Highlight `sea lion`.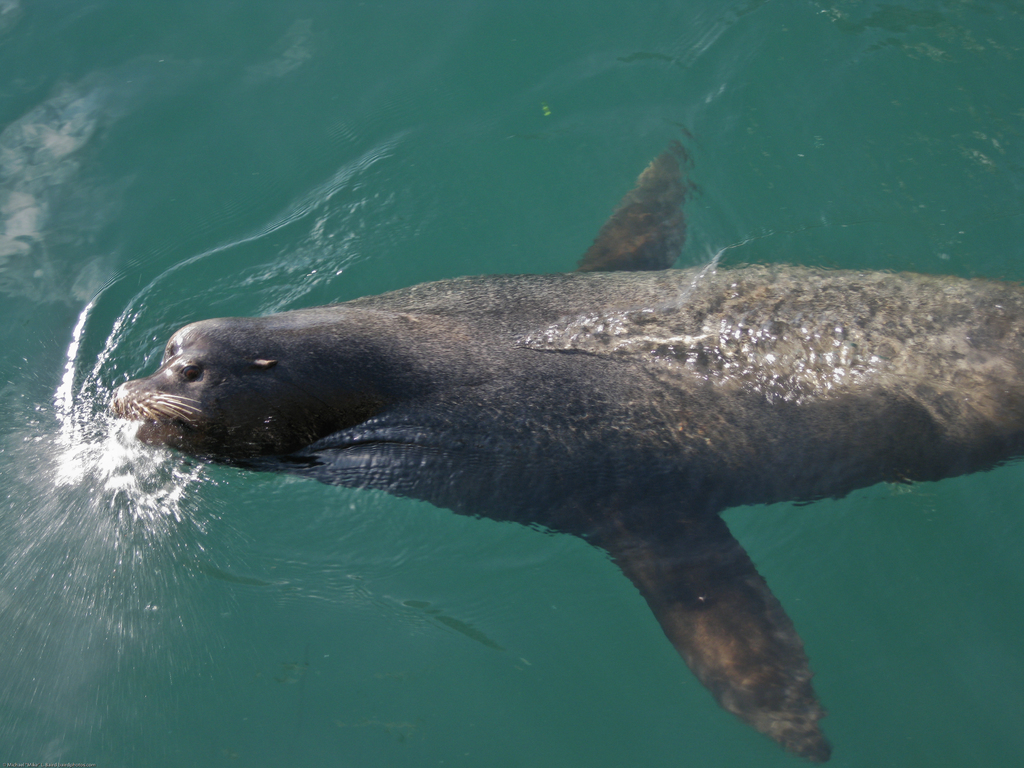
Highlighted region: {"x1": 108, "y1": 139, "x2": 1023, "y2": 758}.
